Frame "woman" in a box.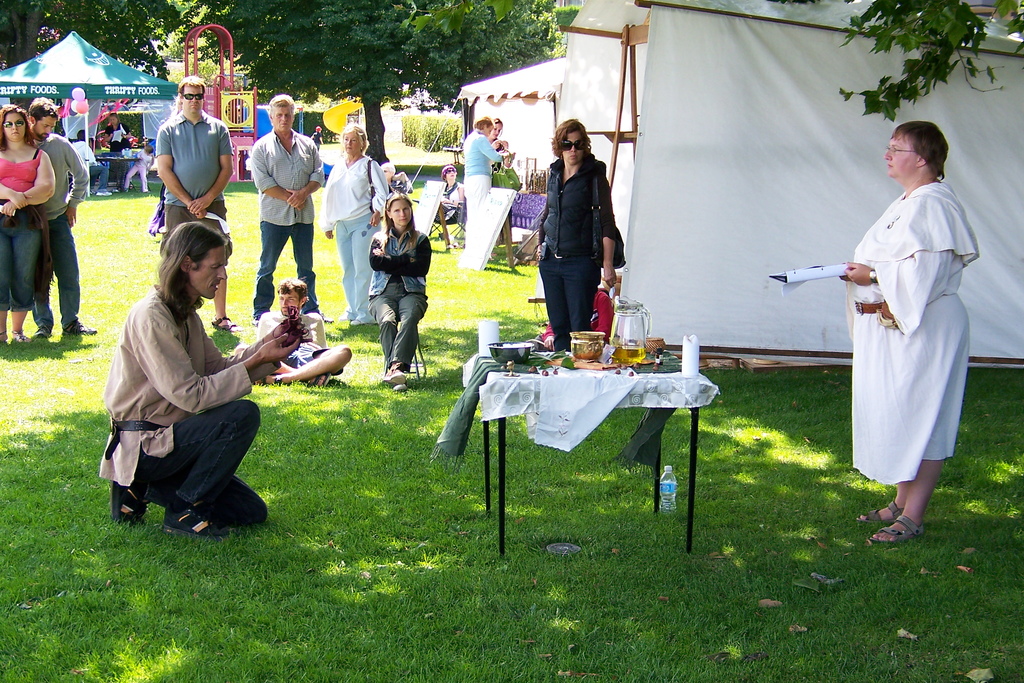
<bbox>841, 117, 979, 543</bbox>.
